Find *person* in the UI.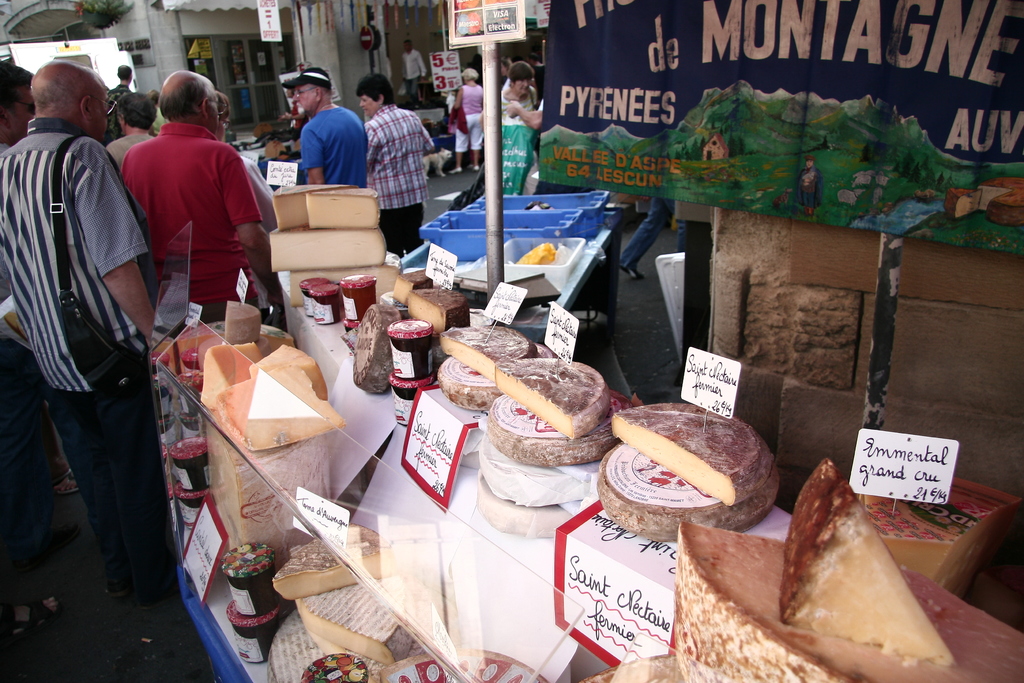
UI element at crop(397, 39, 433, 113).
